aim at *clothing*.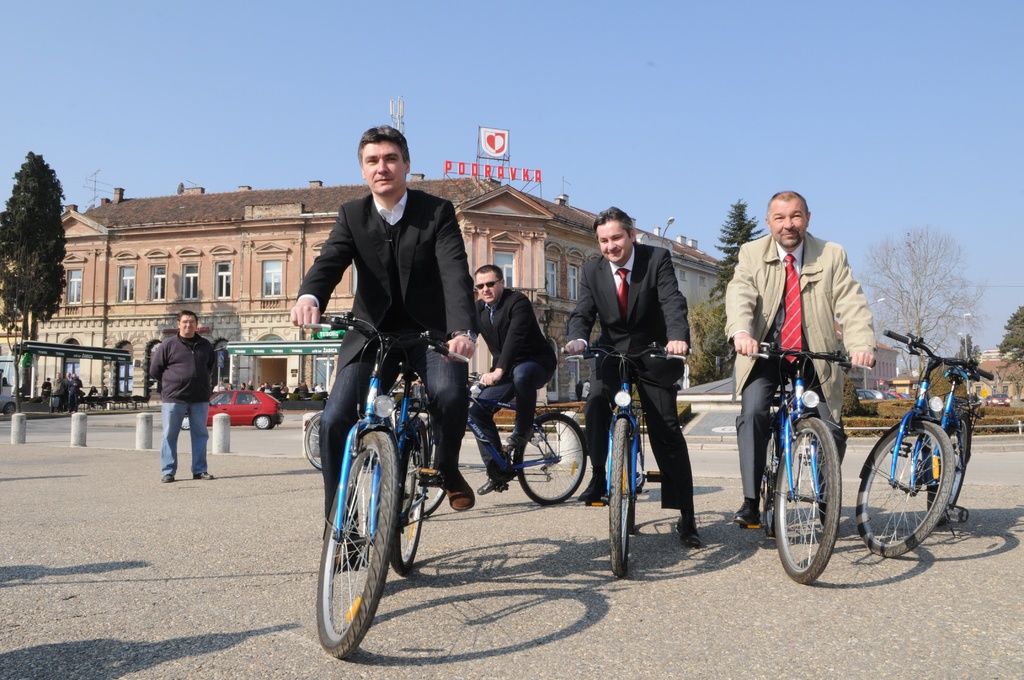
Aimed at 723,229,876,499.
